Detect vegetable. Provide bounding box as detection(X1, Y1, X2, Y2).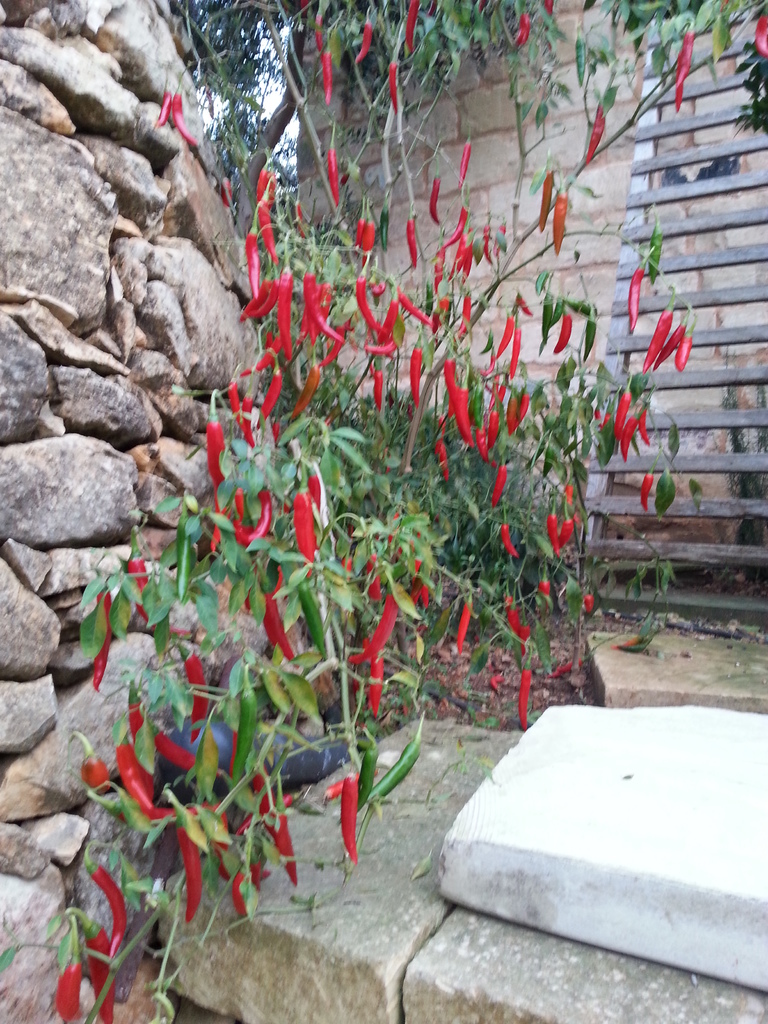
detection(552, 188, 568, 250).
